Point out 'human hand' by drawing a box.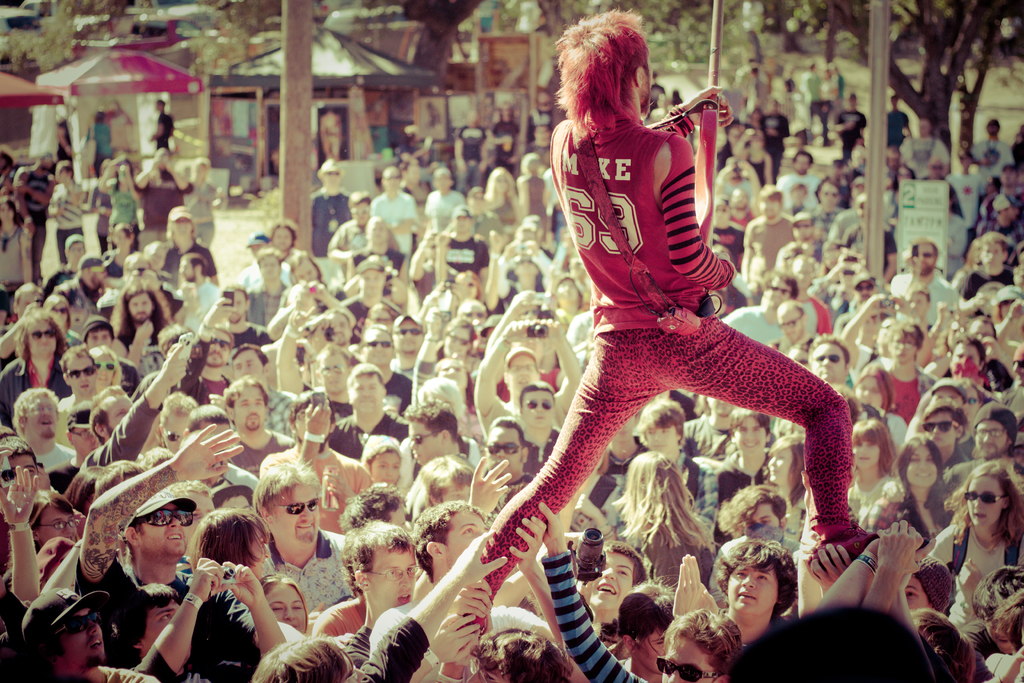
bbox=[524, 239, 540, 259].
